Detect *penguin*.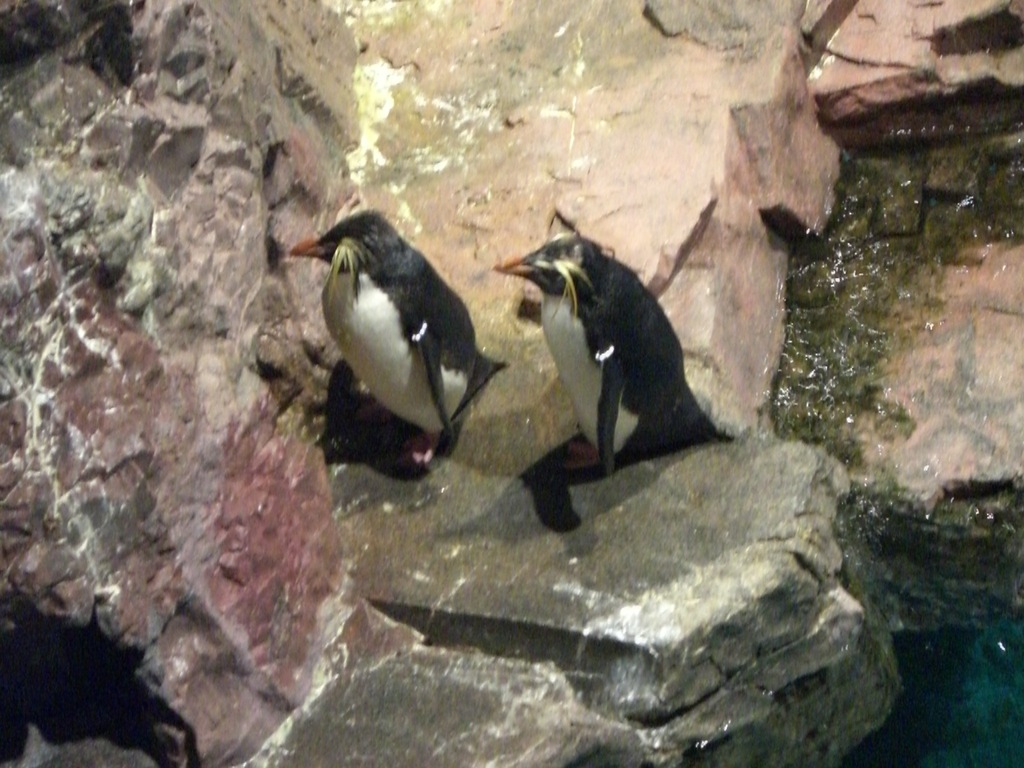
Detected at region(287, 199, 501, 470).
